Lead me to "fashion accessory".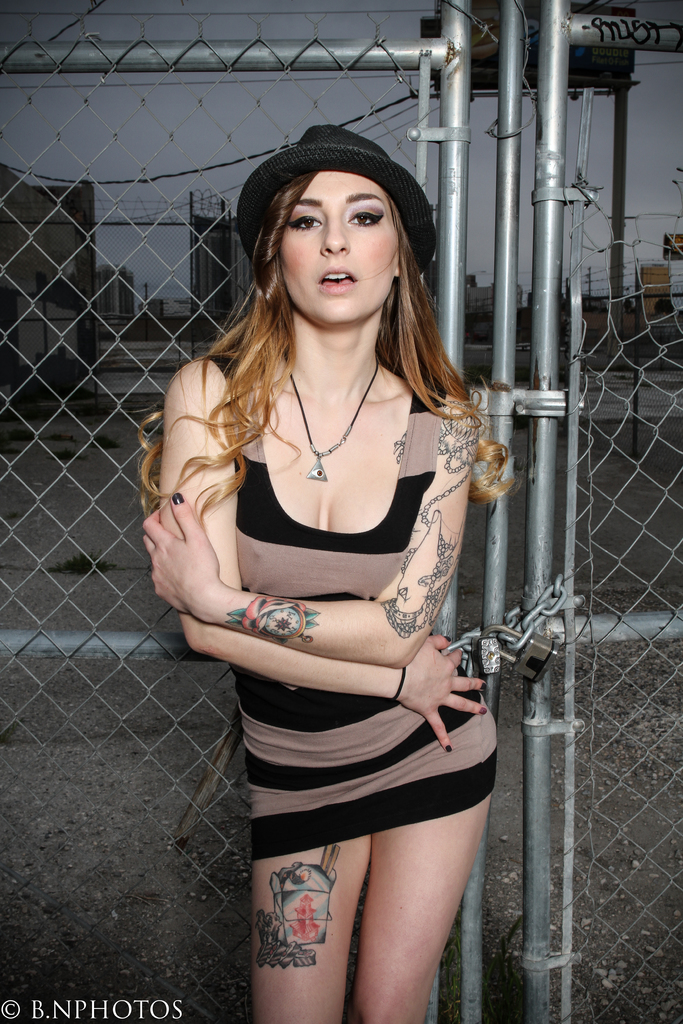
Lead to 377/400/487/636.
